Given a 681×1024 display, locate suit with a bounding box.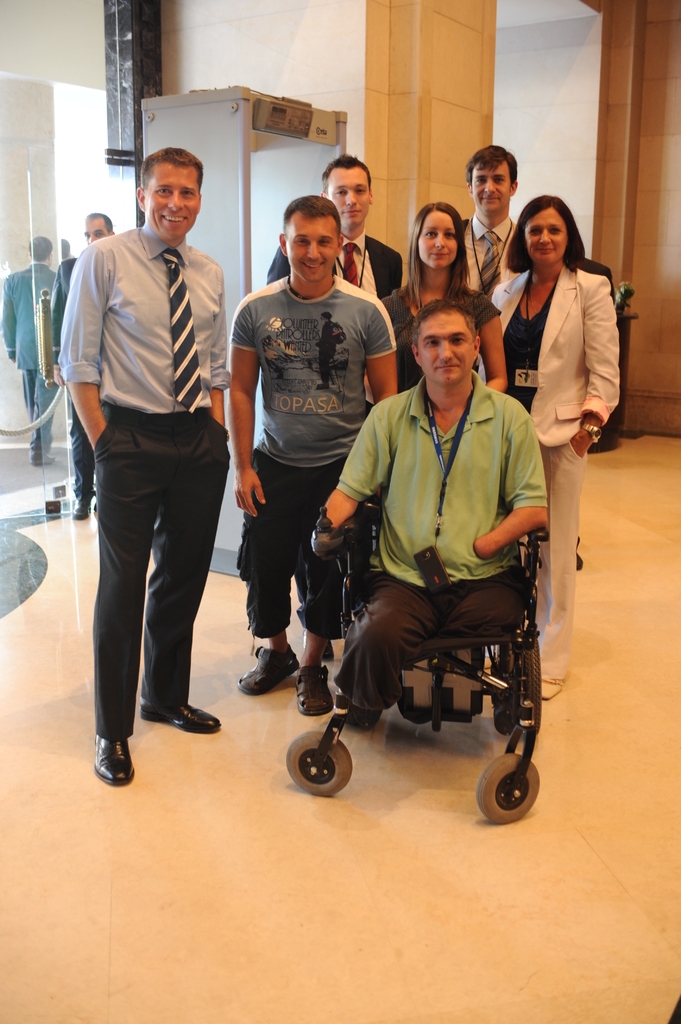
Located: l=0, t=262, r=54, b=444.
